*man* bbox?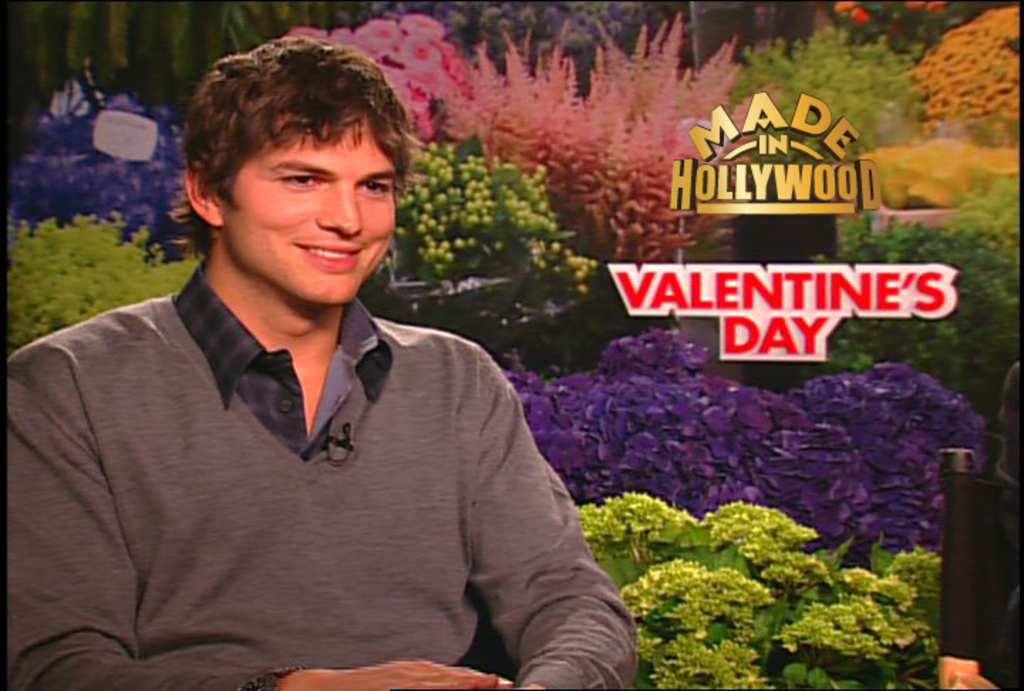
(x1=0, y1=40, x2=640, y2=690)
